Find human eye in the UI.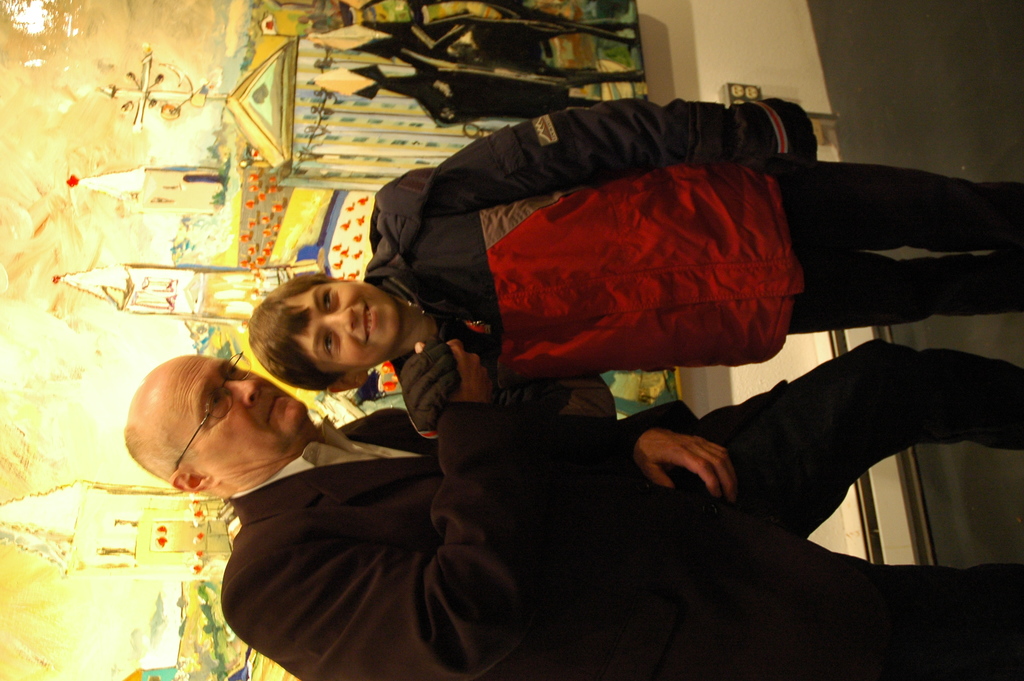
UI element at [317, 334, 342, 363].
